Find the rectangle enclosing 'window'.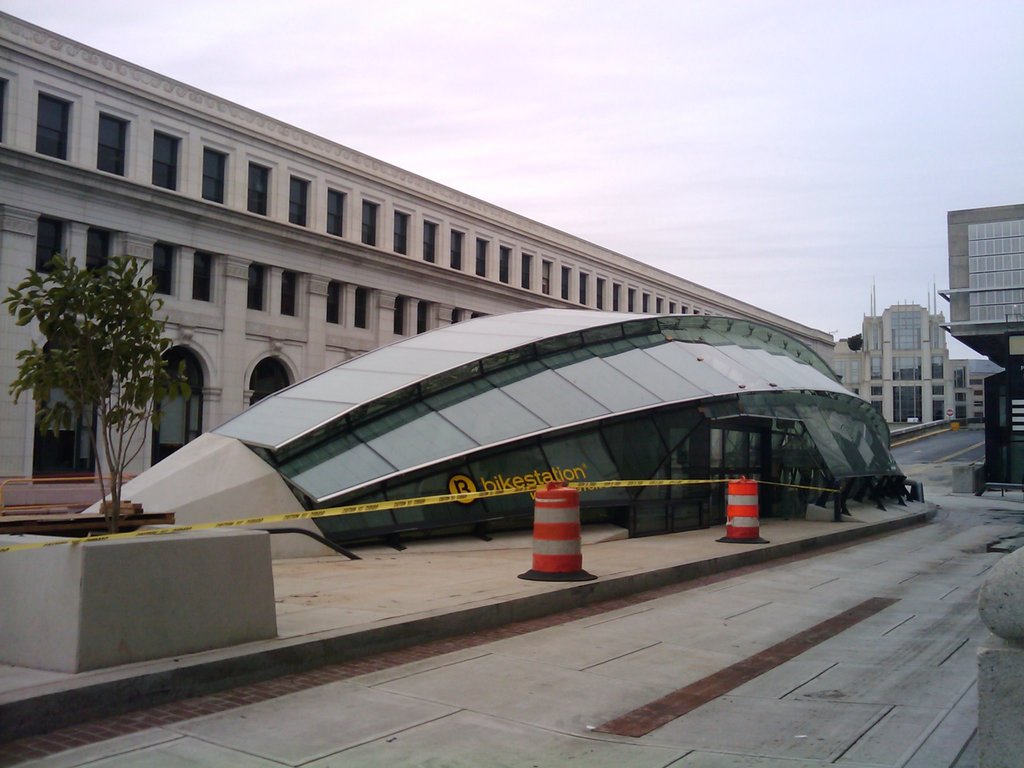
(396,300,406,335).
